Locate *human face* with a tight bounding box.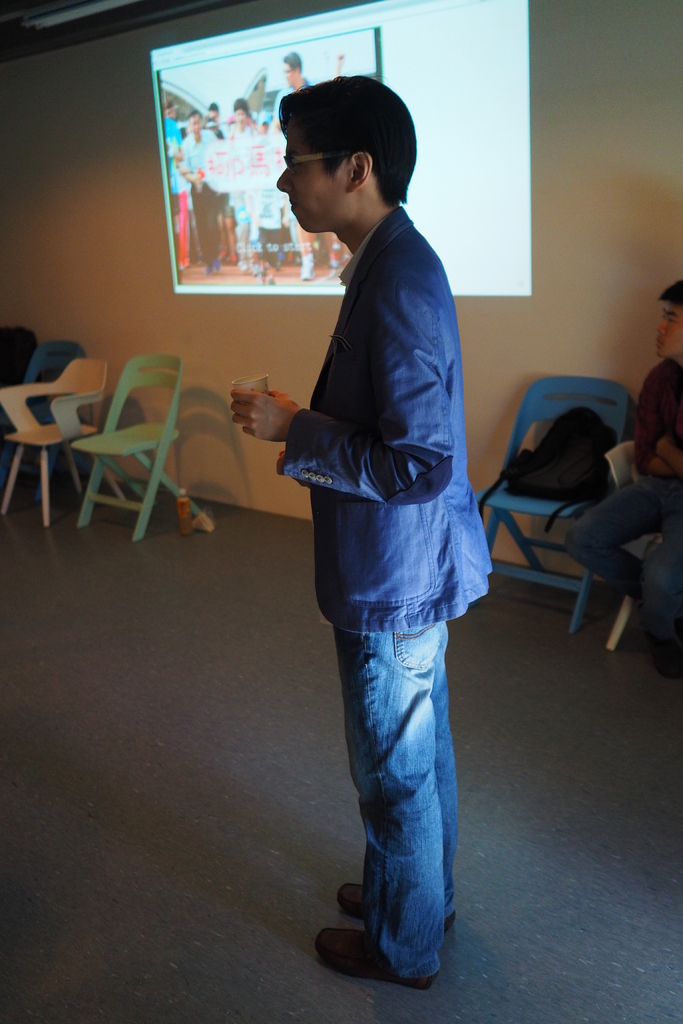
(left=237, top=108, right=246, bottom=130).
